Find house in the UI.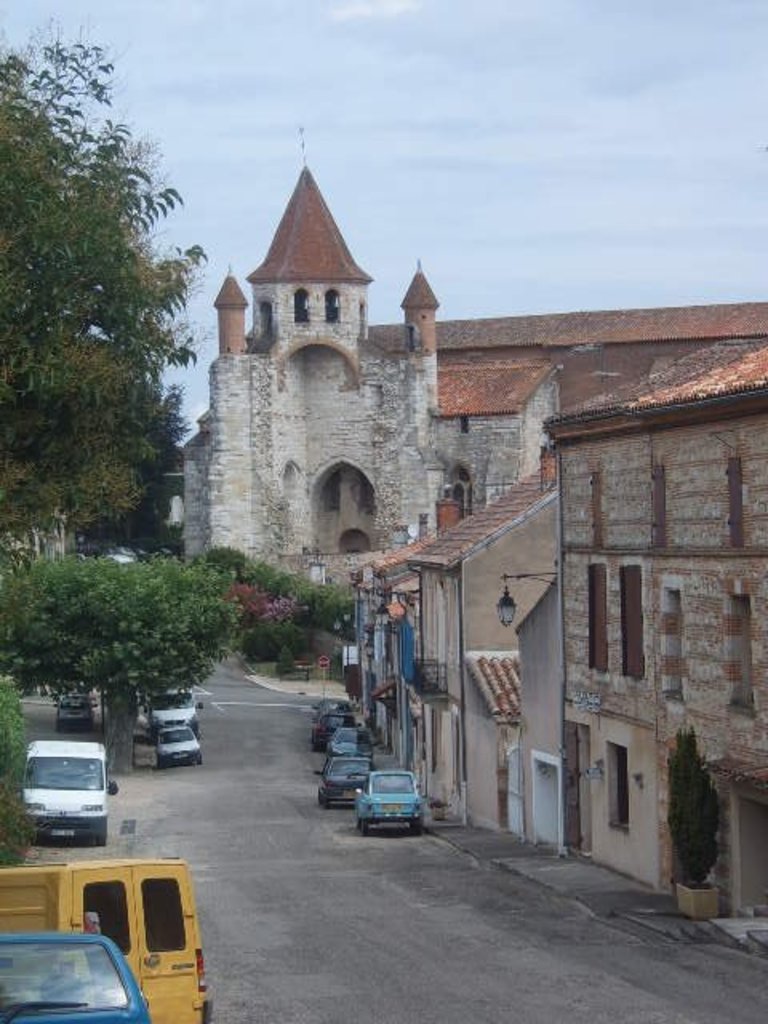
UI element at (x1=170, y1=126, x2=766, y2=640).
